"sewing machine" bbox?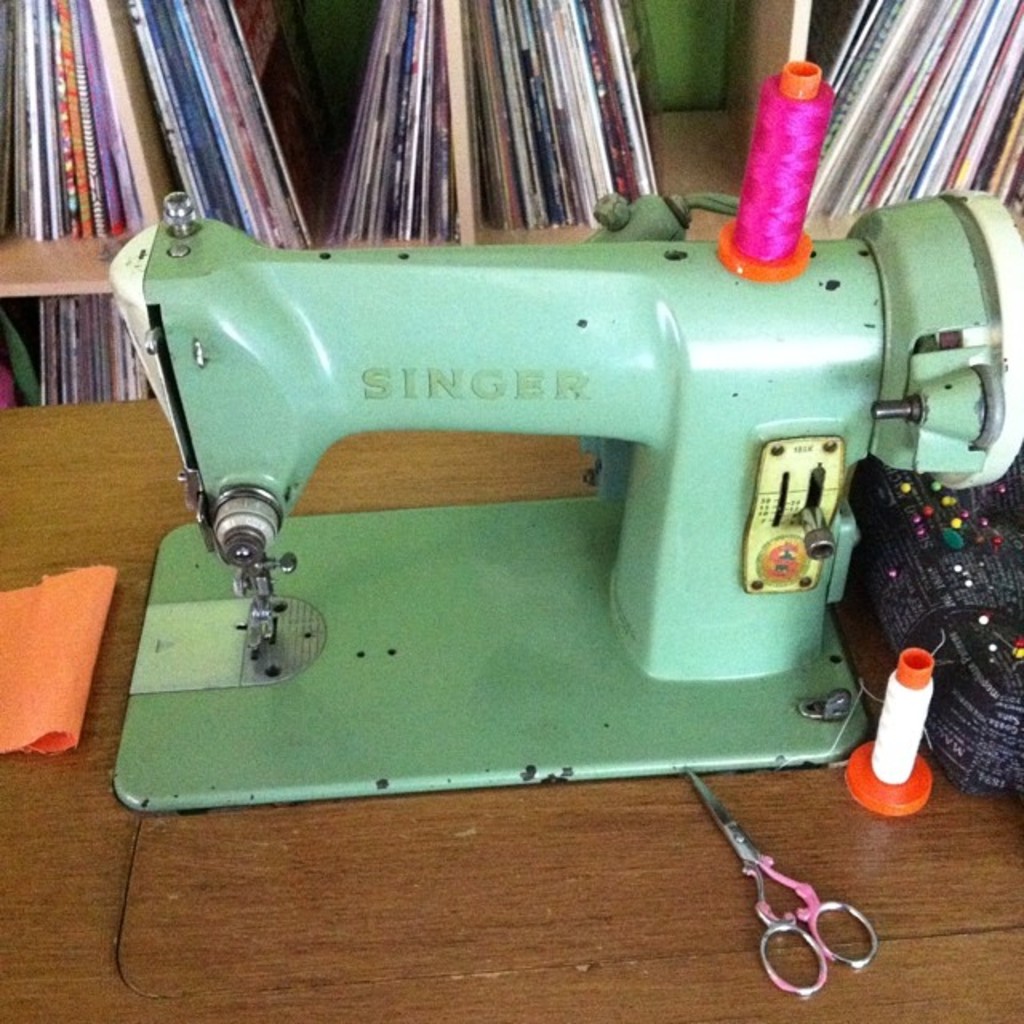
l=109, t=51, r=1022, b=802
